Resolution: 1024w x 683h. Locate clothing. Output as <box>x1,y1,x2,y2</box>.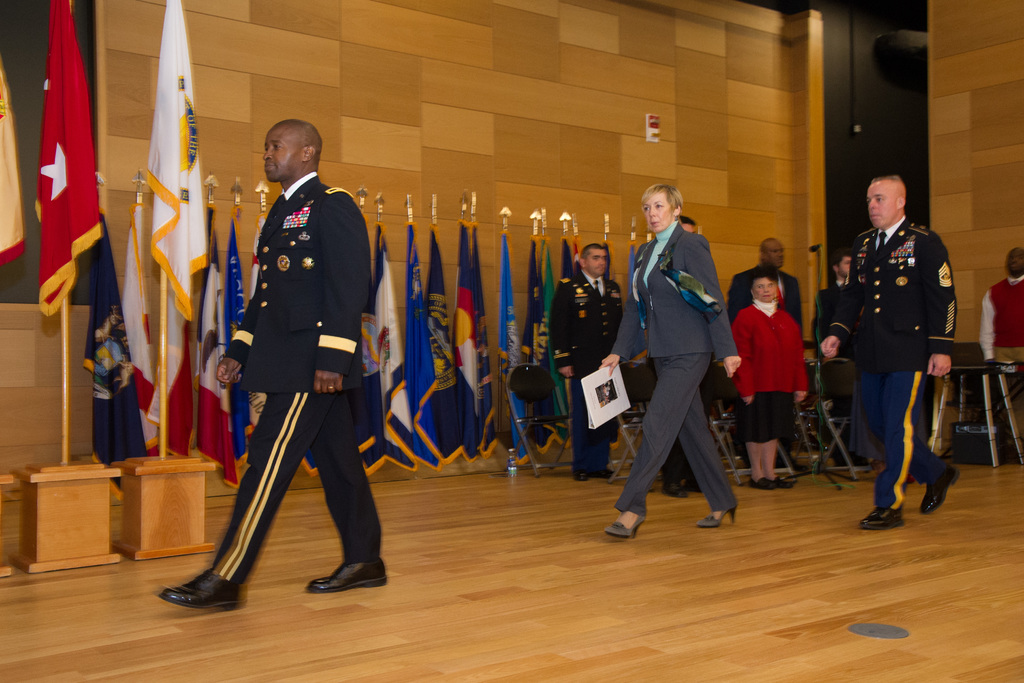
<box>613,359,739,514</box>.
